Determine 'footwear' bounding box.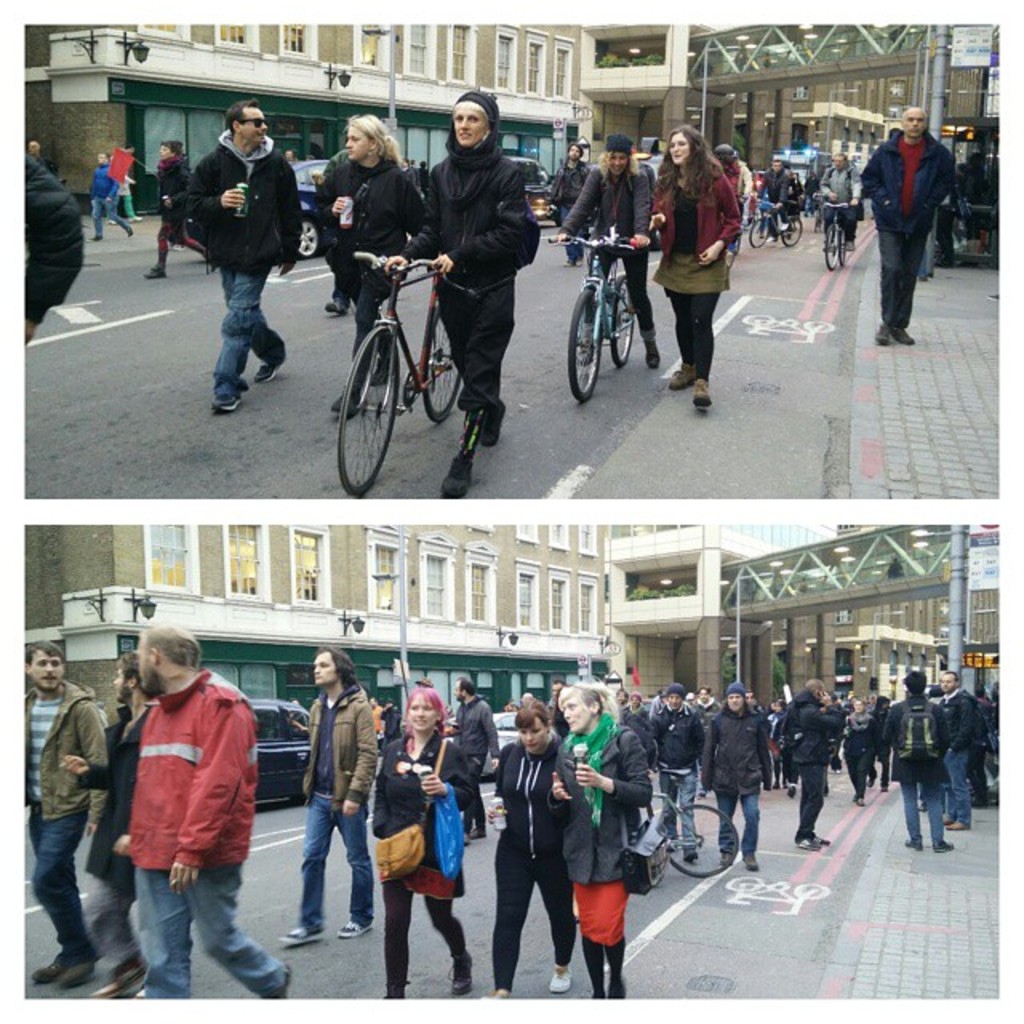
Determined: locate(91, 234, 101, 240).
